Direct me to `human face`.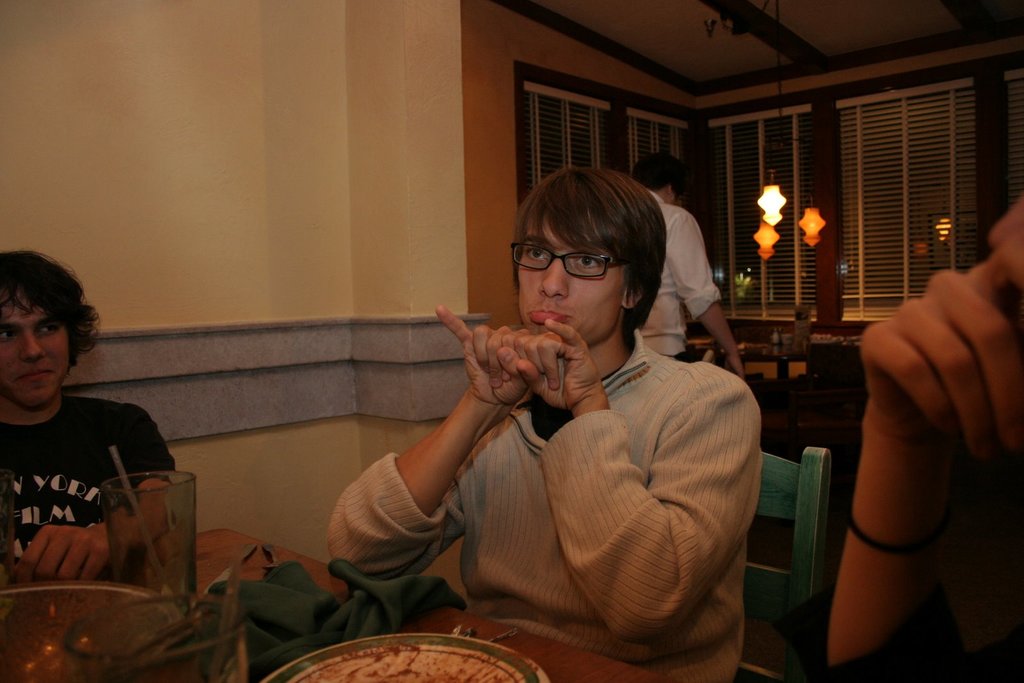
Direction: region(0, 302, 71, 405).
